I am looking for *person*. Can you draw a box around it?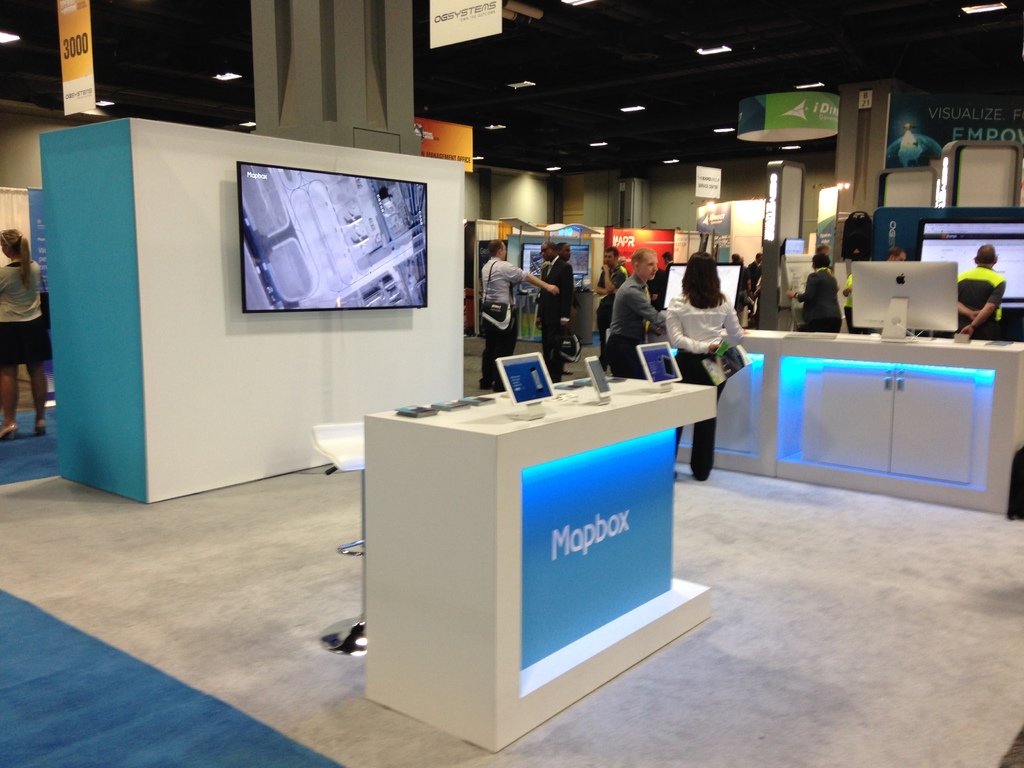
Sure, the bounding box is x1=842, y1=252, x2=868, y2=335.
